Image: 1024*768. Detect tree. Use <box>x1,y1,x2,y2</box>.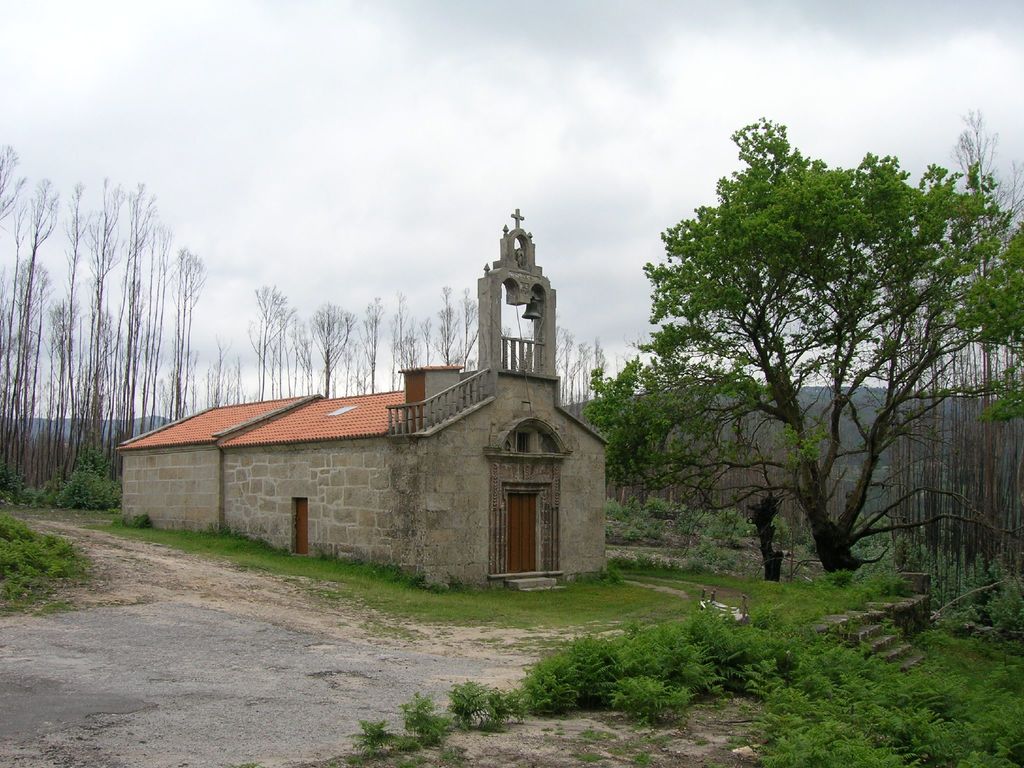
<box>883,104,1023,597</box>.
